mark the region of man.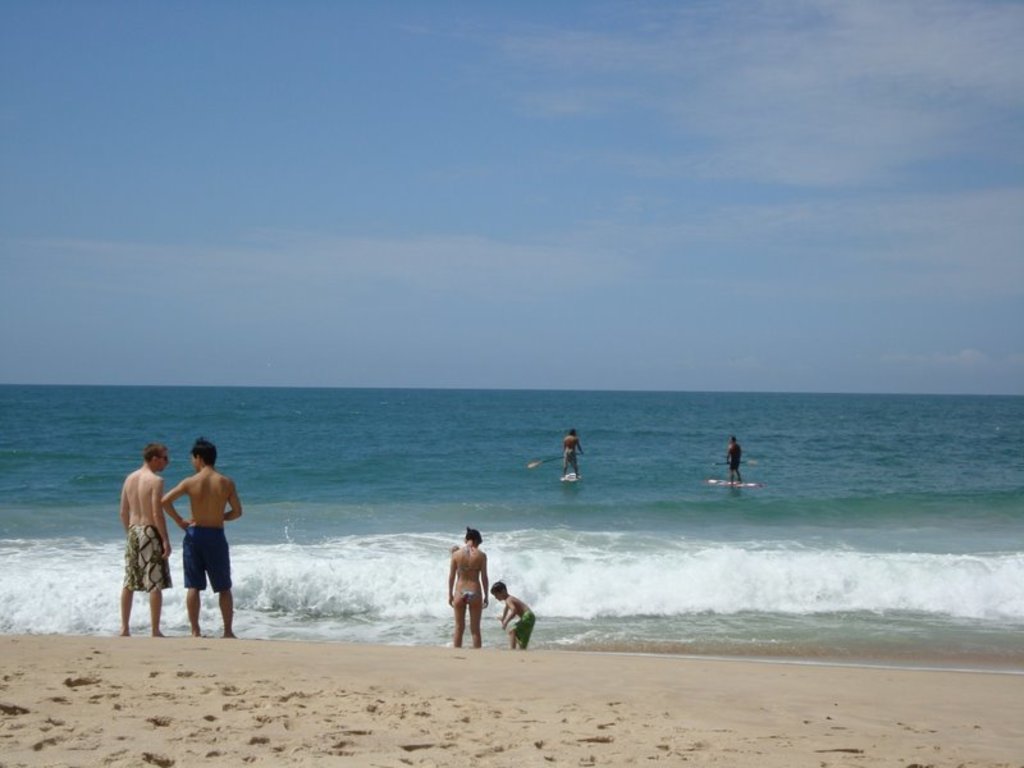
Region: {"left": 724, "top": 434, "right": 746, "bottom": 490}.
